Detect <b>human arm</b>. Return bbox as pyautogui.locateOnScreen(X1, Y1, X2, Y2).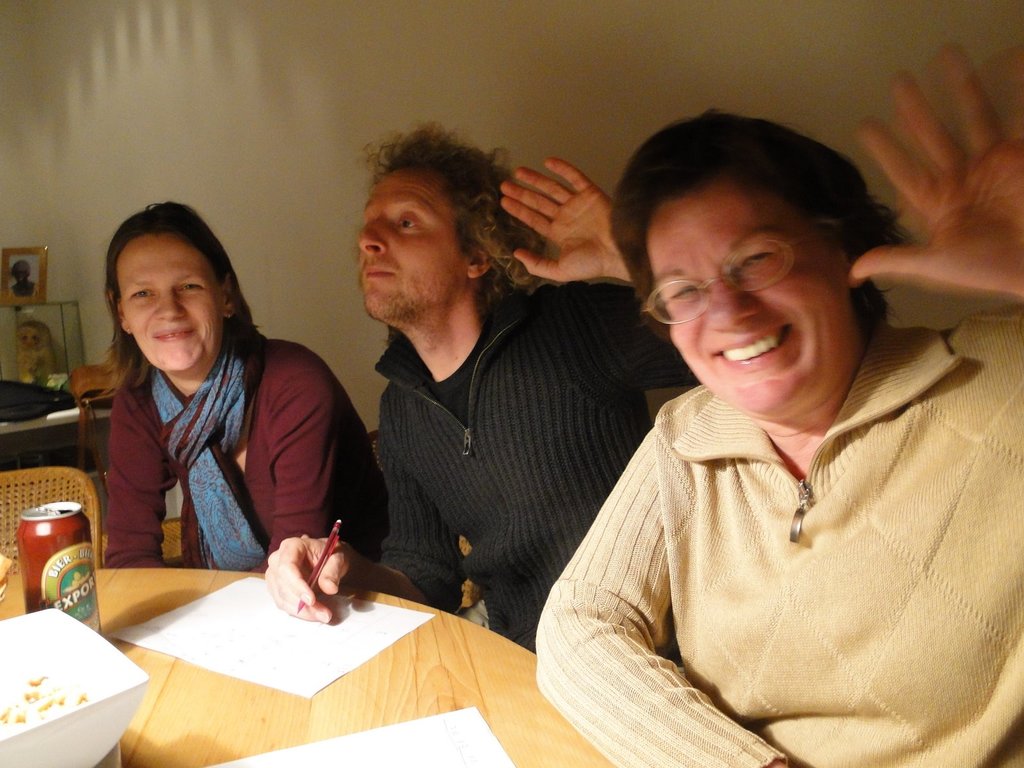
pyautogui.locateOnScreen(479, 148, 648, 330).
